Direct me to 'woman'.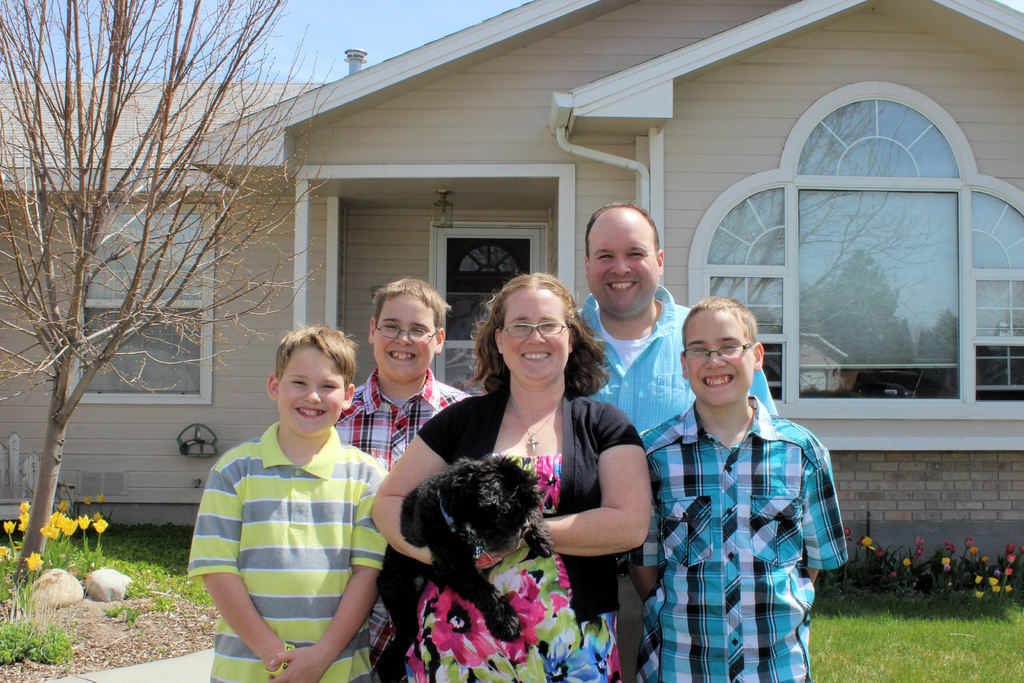
Direction: (x1=406, y1=275, x2=652, y2=673).
